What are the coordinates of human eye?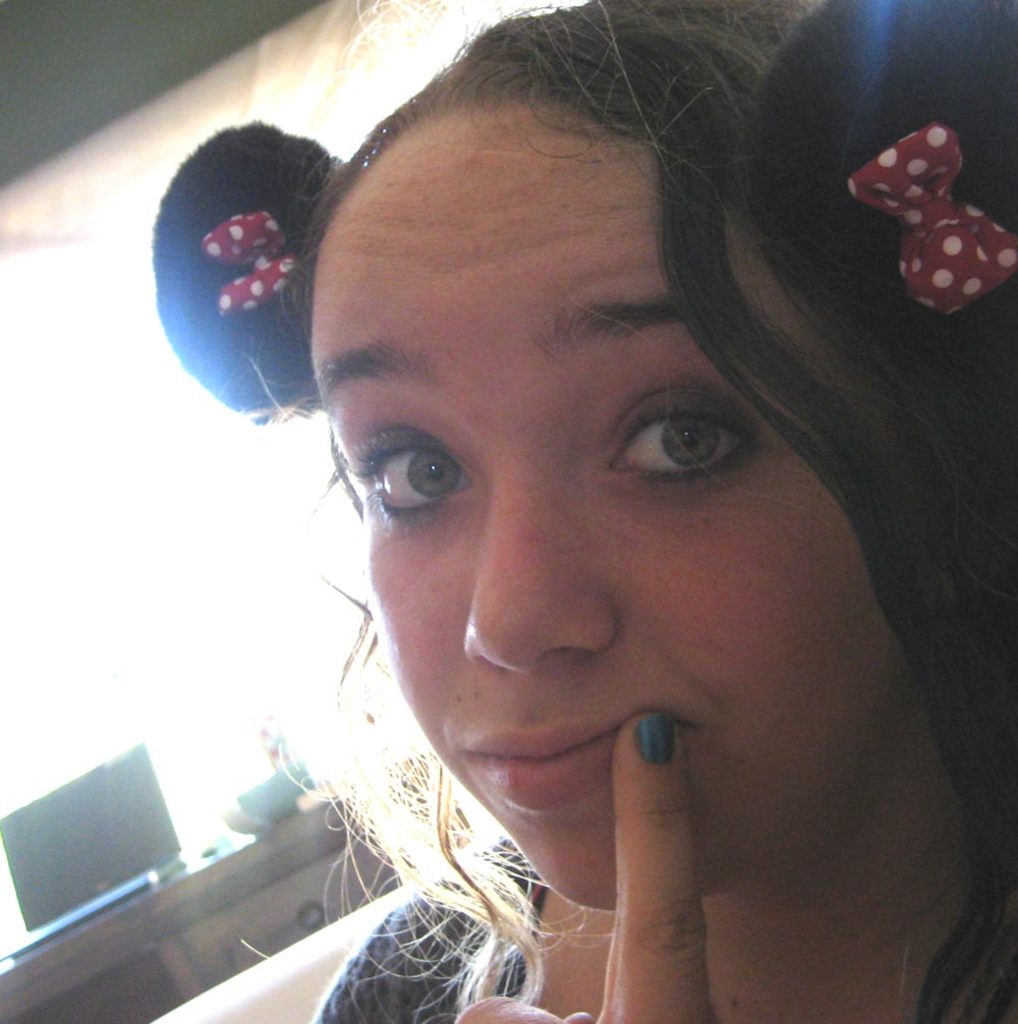
<box>347,419,476,524</box>.
